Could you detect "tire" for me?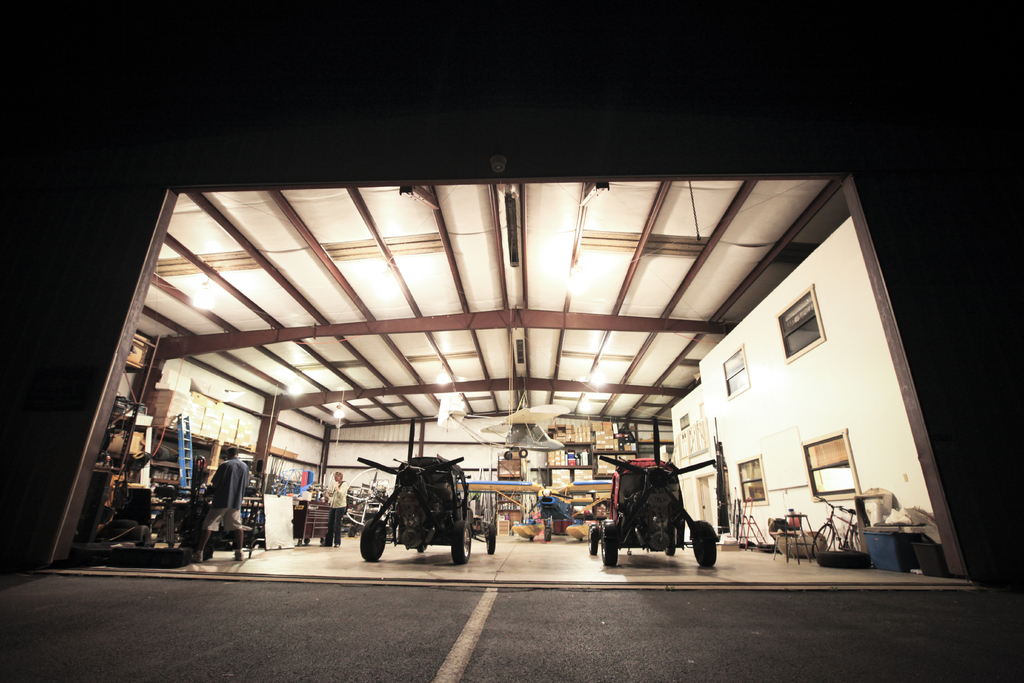
Detection result: (484, 523, 496, 557).
